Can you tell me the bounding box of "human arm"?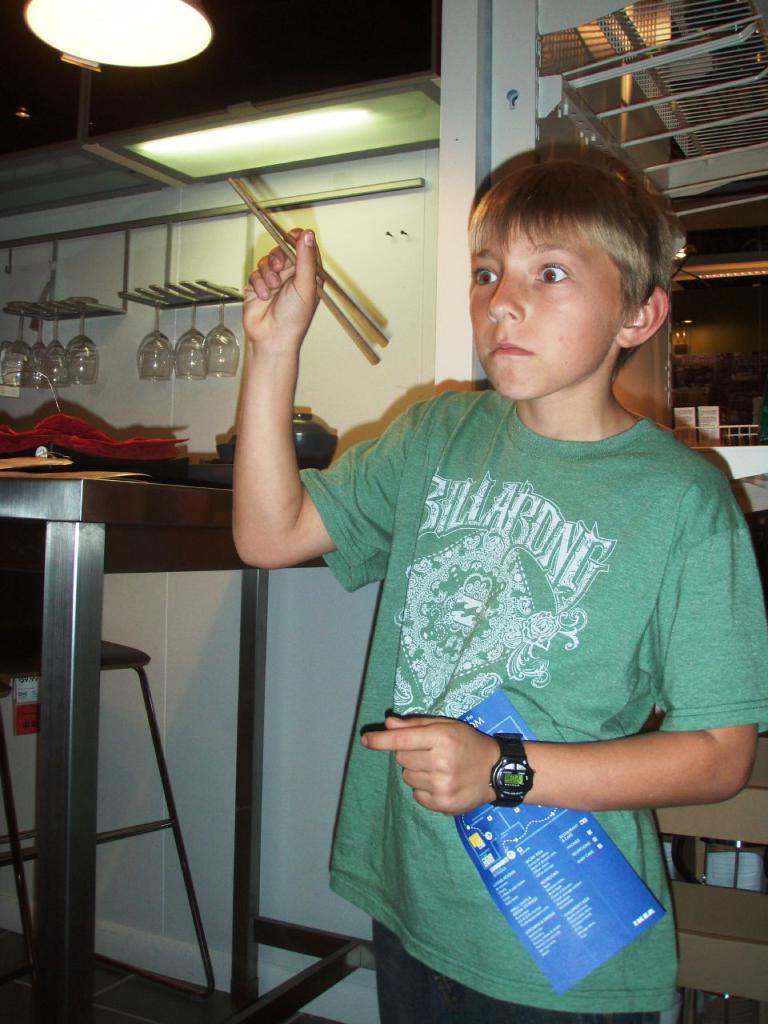
bbox=[359, 470, 766, 817].
